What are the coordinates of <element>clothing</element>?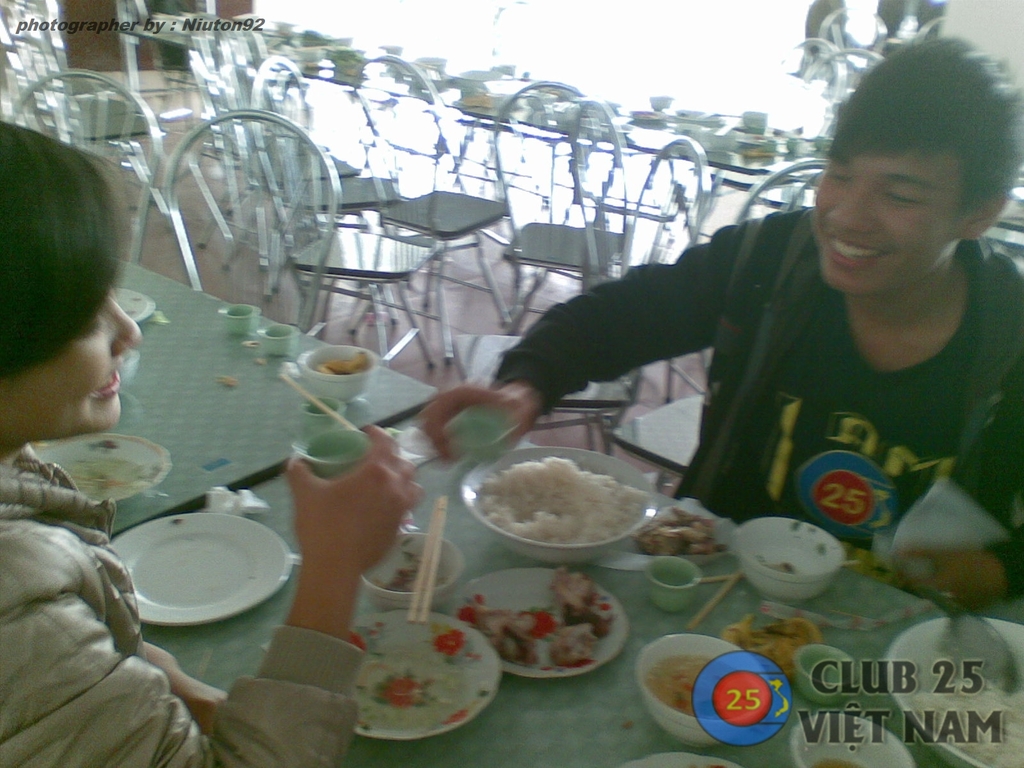
(2,438,367,764).
